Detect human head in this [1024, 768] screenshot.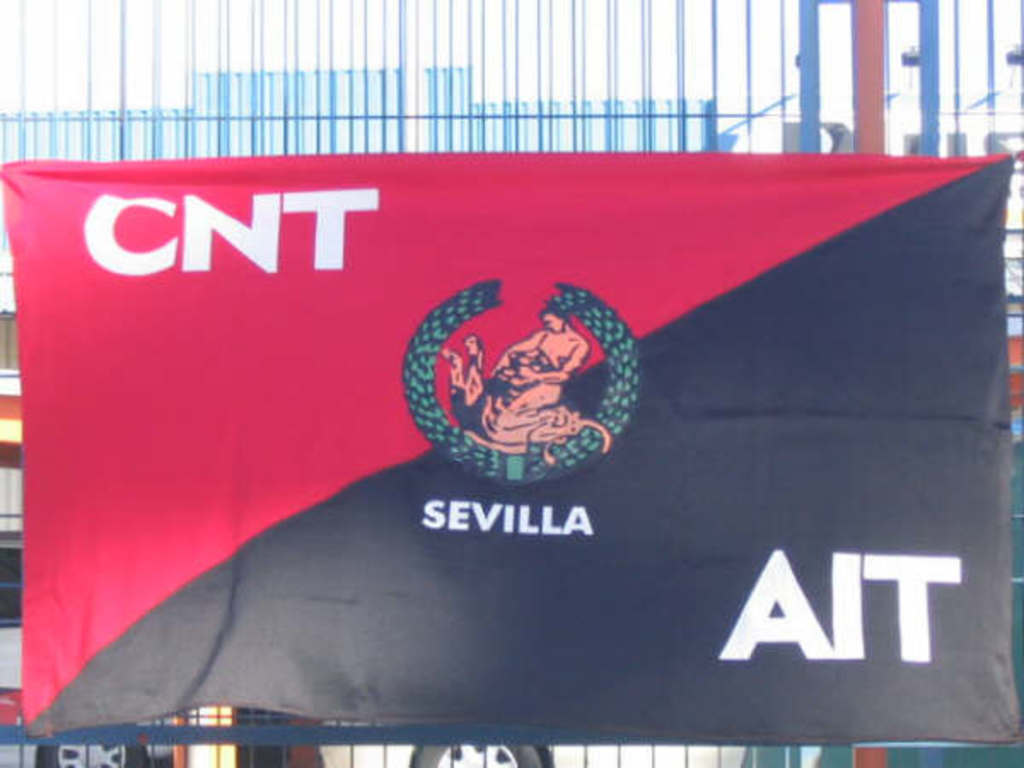
Detection: crop(463, 328, 480, 362).
